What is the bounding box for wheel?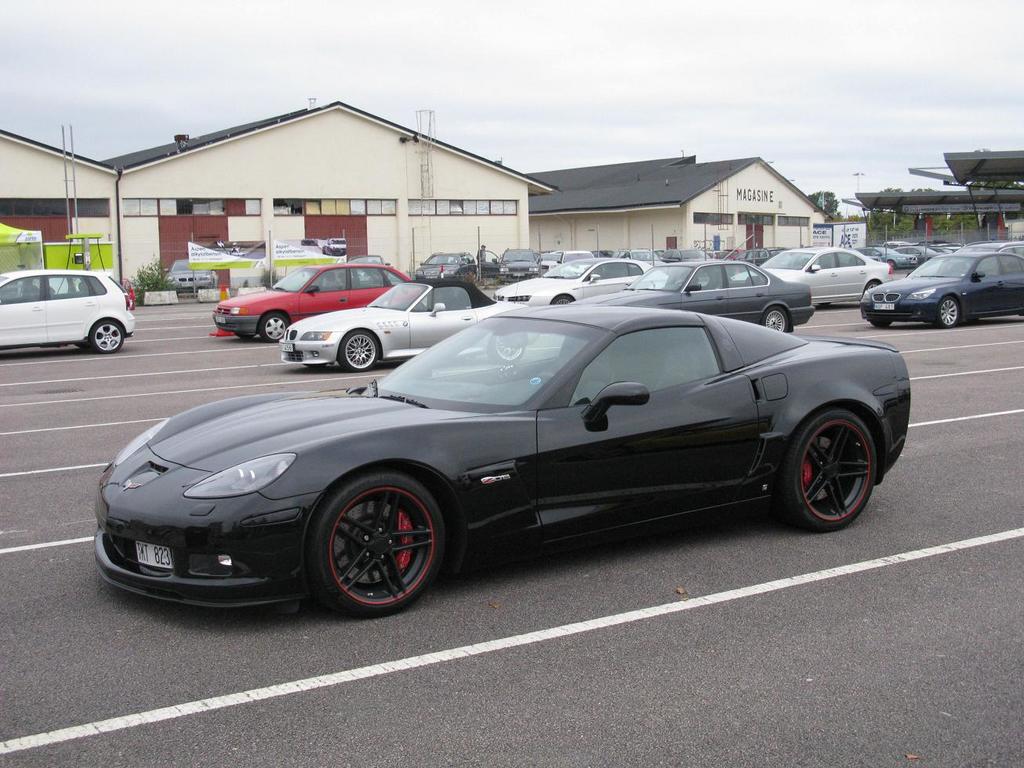
{"x1": 871, "y1": 320, "x2": 893, "y2": 328}.
